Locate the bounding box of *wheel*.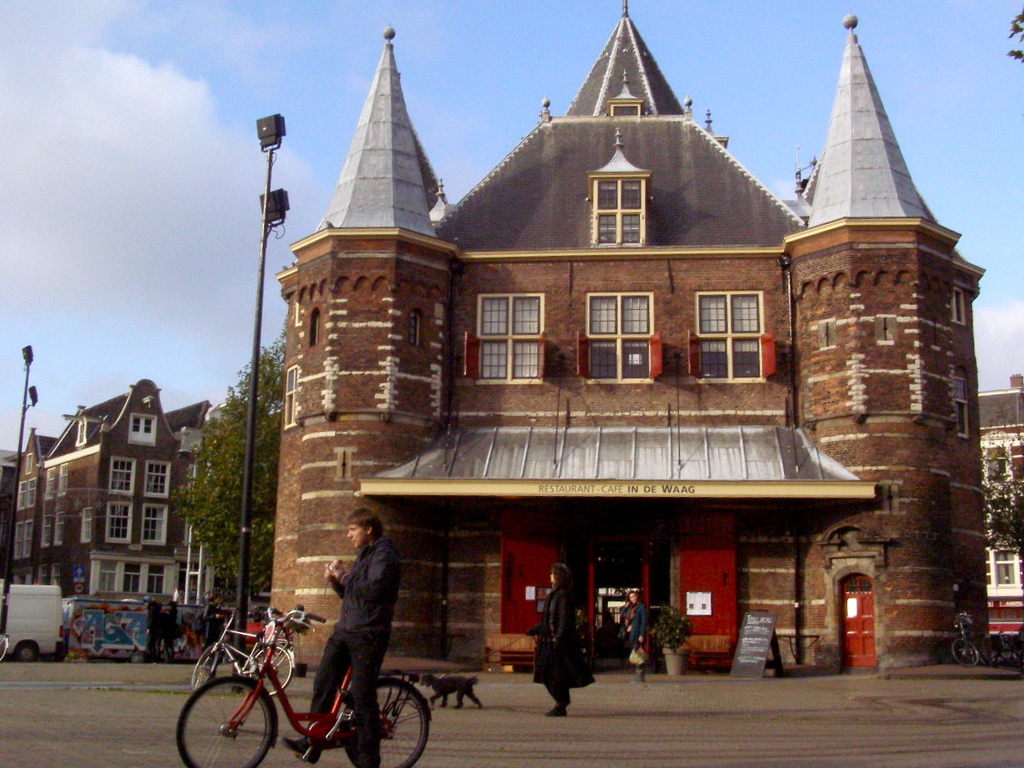
Bounding box: (x1=353, y1=672, x2=418, y2=767).
